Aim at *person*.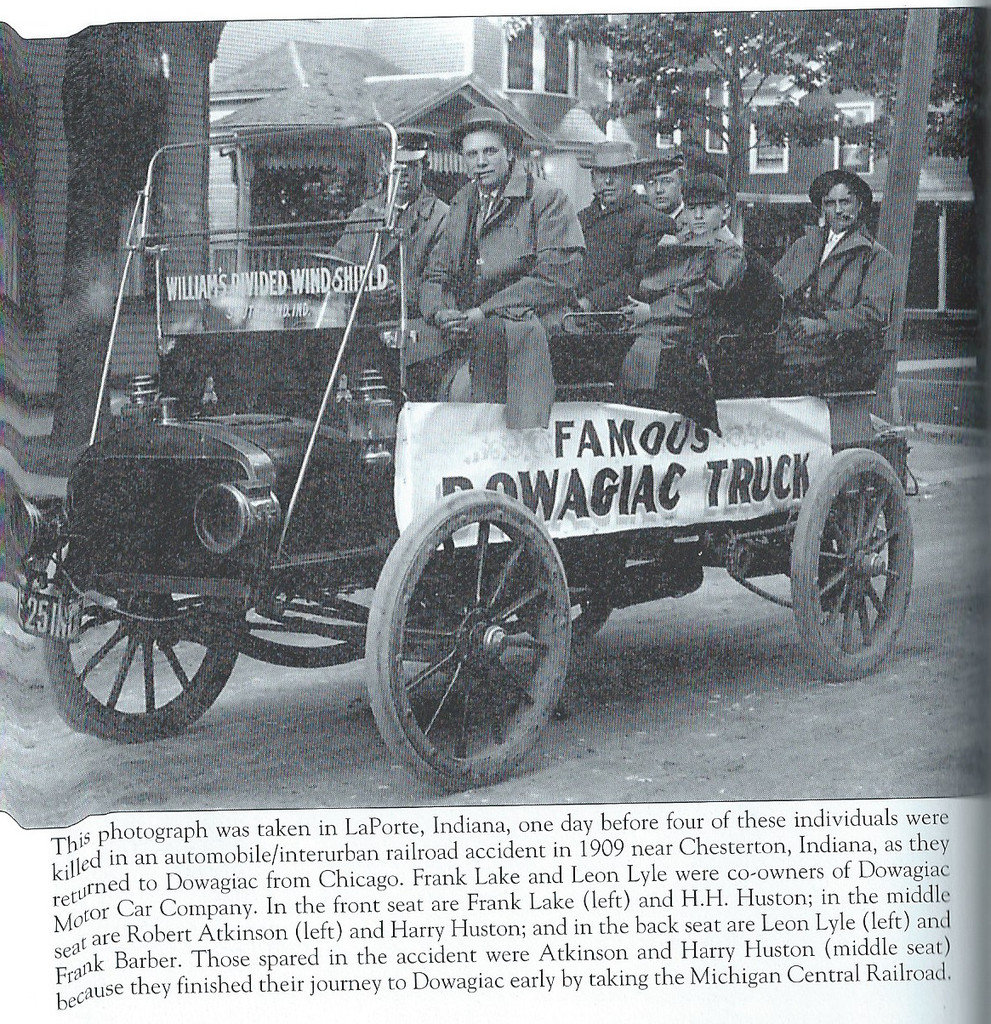
Aimed at (x1=630, y1=149, x2=699, y2=228).
